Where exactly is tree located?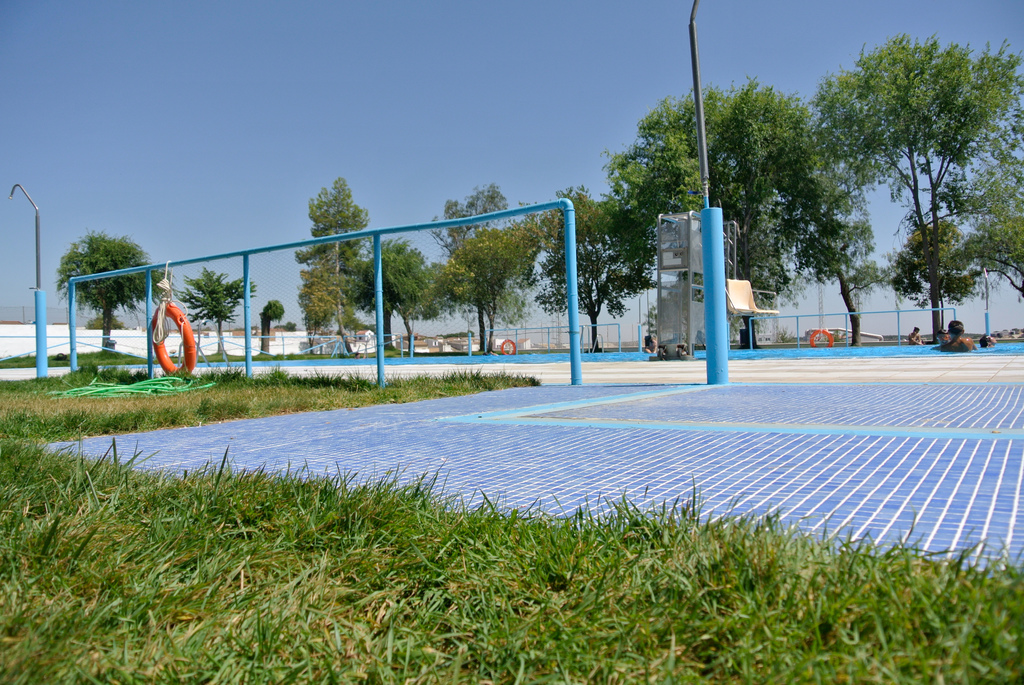
Its bounding box is bbox=[410, 200, 561, 356].
